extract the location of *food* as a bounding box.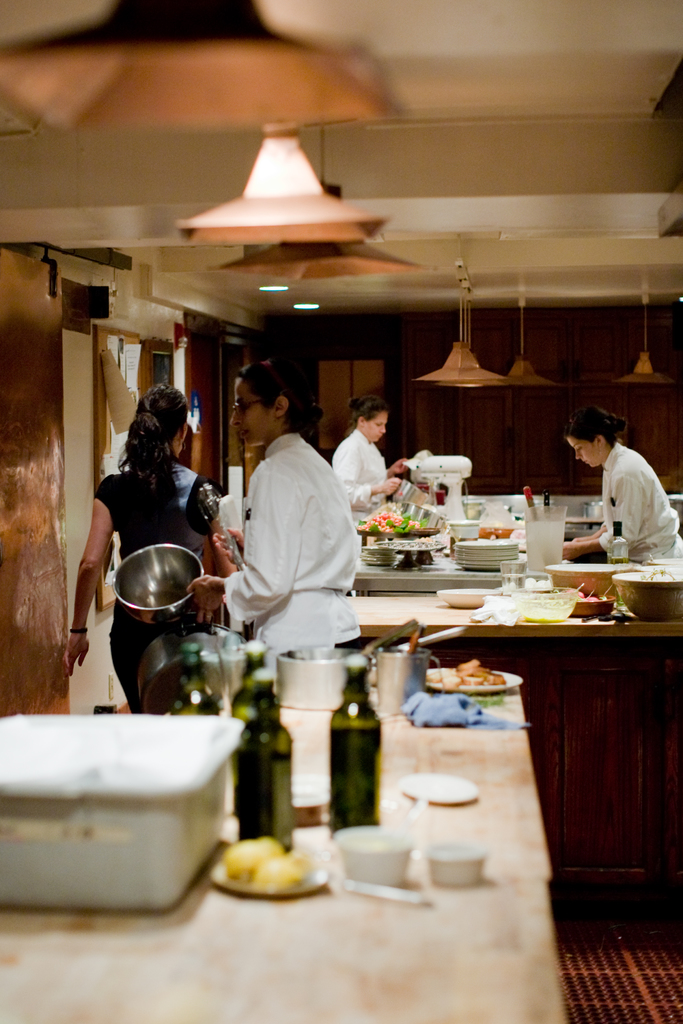
pyautogui.locateOnScreen(216, 843, 324, 900).
